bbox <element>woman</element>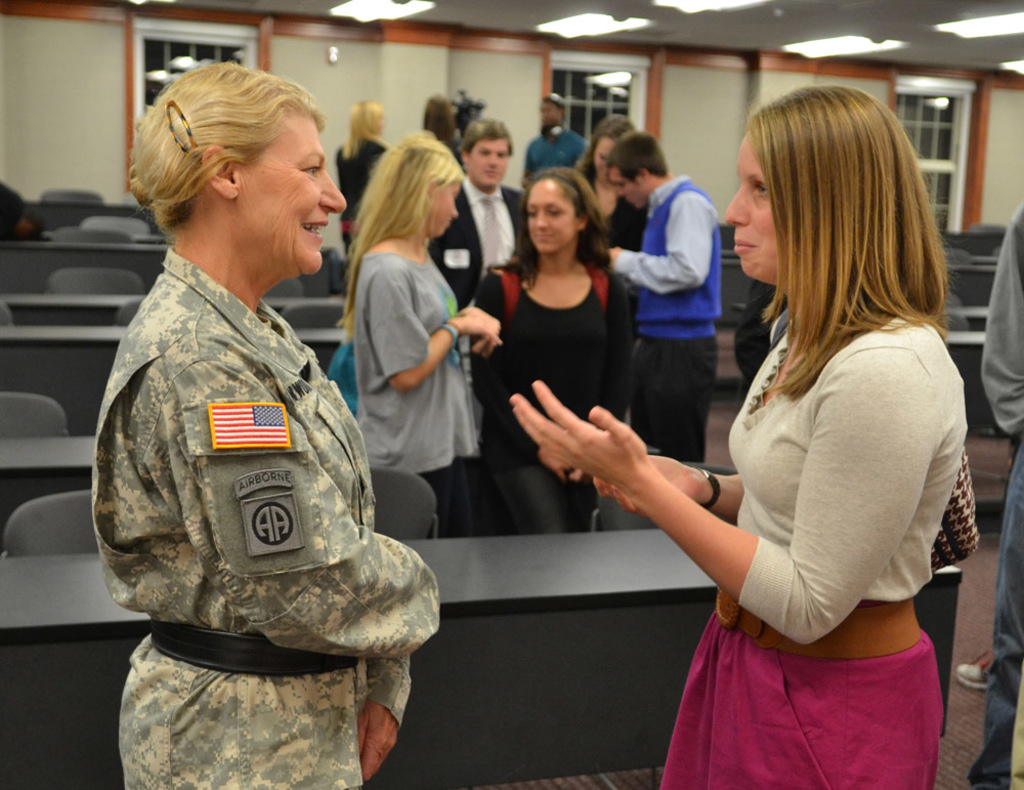
x1=346, y1=128, x2=502, y2=532
